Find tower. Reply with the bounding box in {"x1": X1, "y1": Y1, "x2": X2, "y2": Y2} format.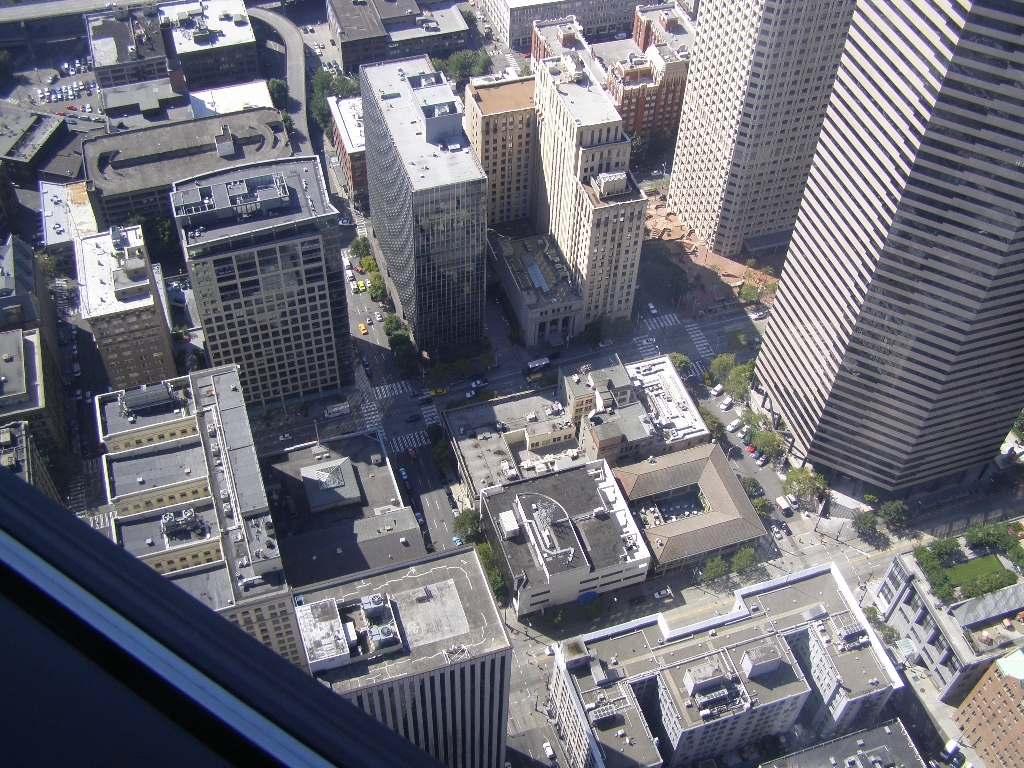
{"x1": 670, "y1": 2, "x2": 823, "y2": 261}.
